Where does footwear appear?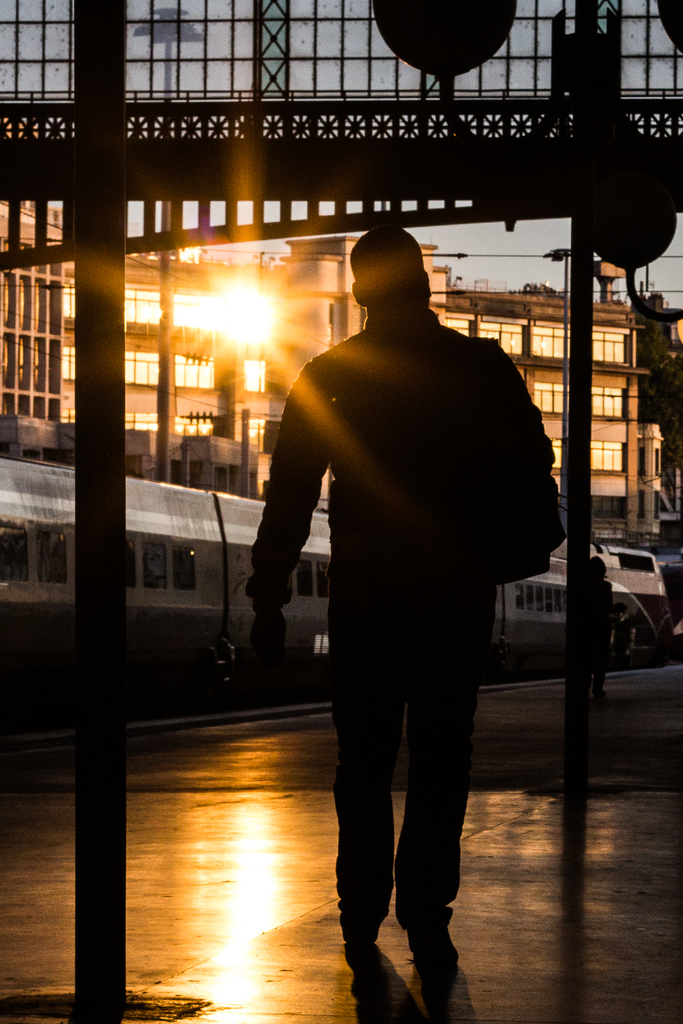
Appears at (328, 903, 399, 961).
